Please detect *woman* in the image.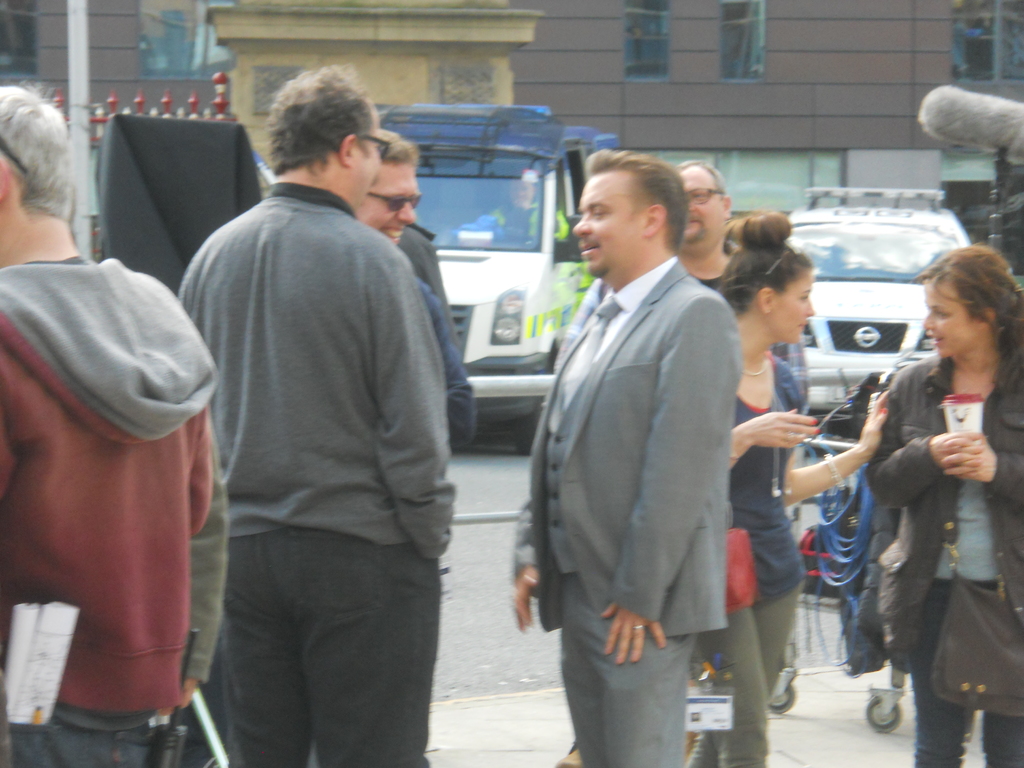
x1=825, y1=247, x2=1009, y2=765.
